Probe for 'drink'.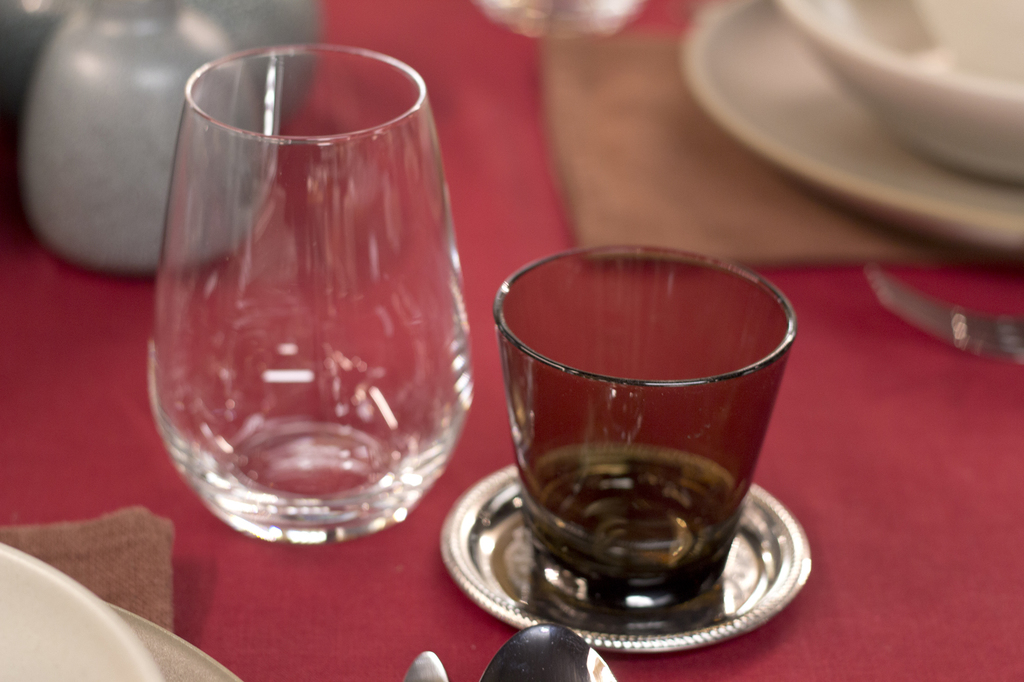
Probe result: rect(518, 443, 750, 585).
